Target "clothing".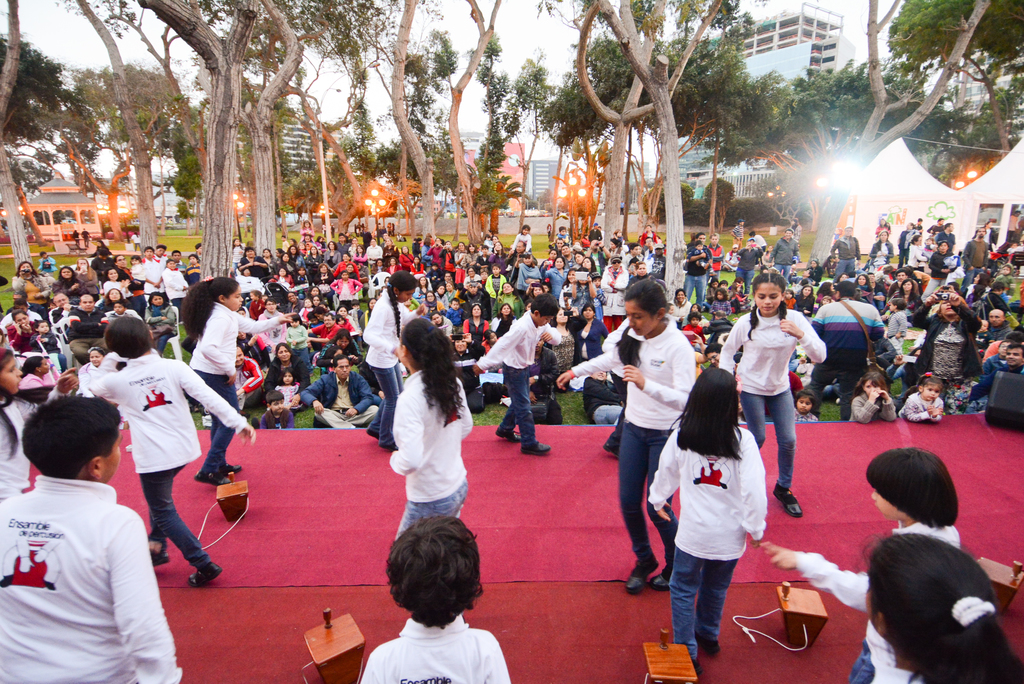
Target region: [left=183, top=298, right=291, bottom=372].
